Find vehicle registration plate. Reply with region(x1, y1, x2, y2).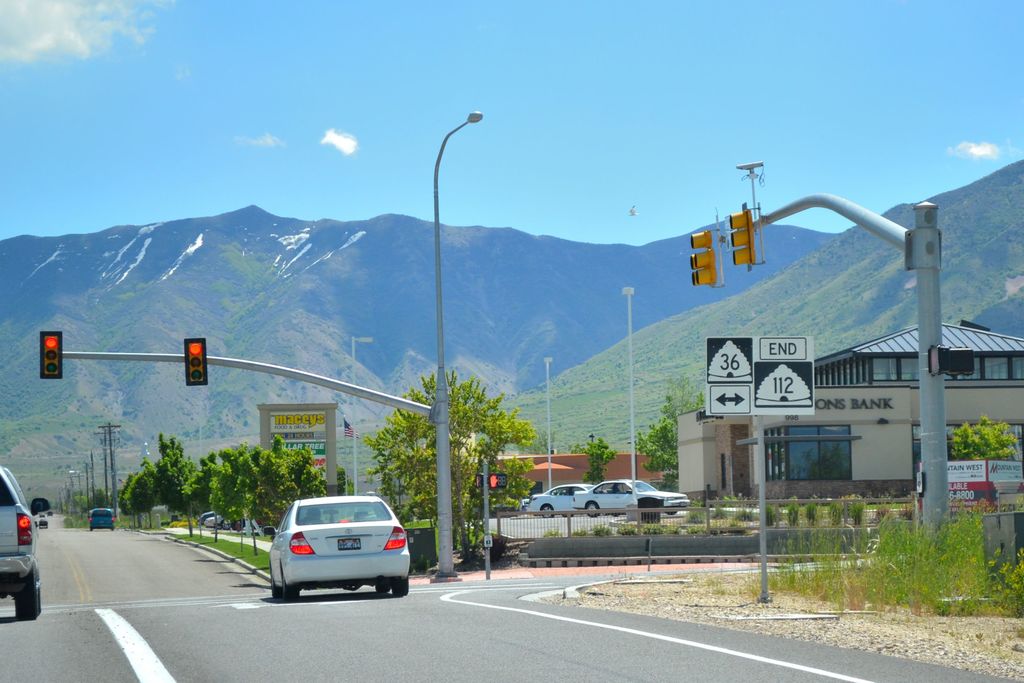
region(338, 536, 363, 551).
